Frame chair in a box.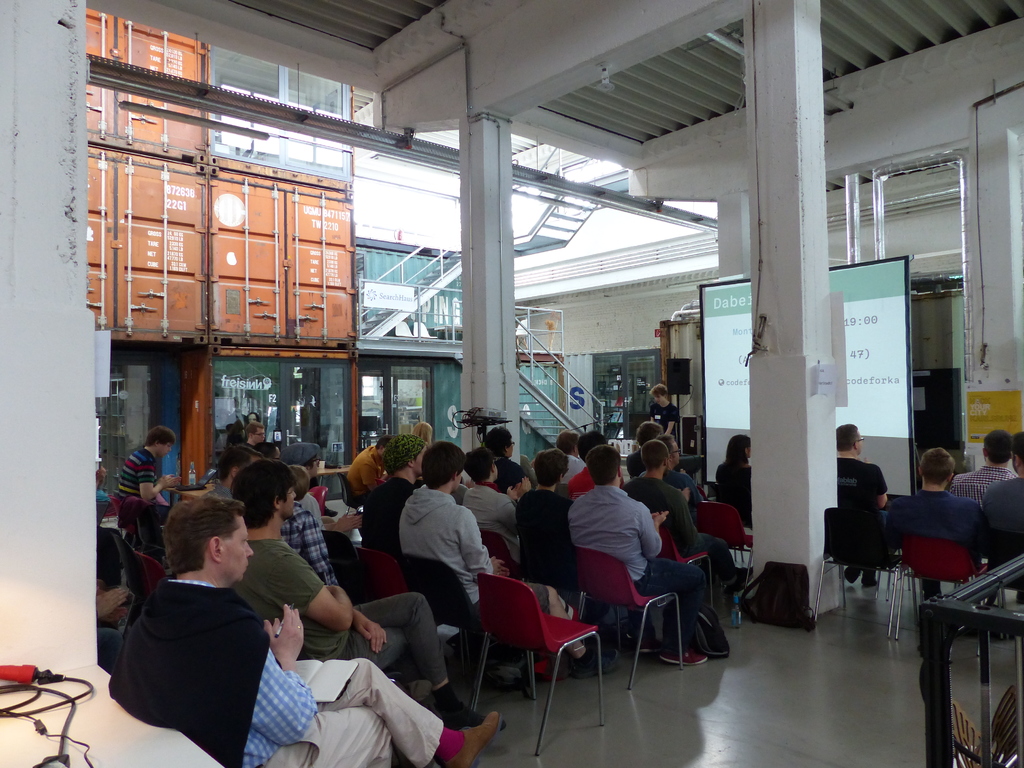
left=480, top=524, right=524, bottom=585.
